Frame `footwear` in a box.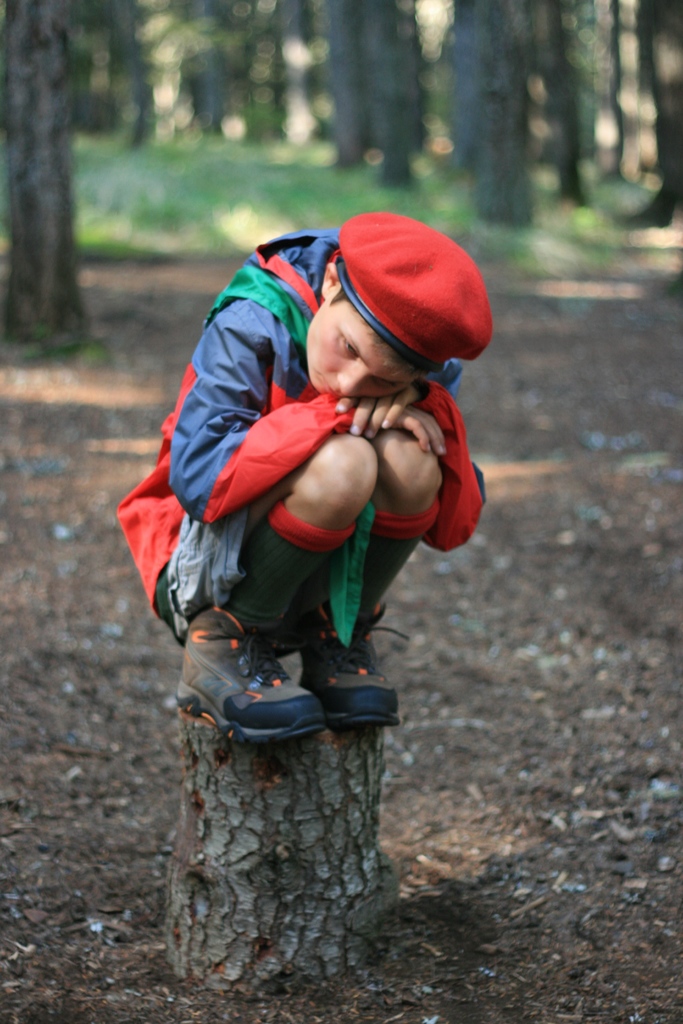
box=[306, 588, 393, 732].
